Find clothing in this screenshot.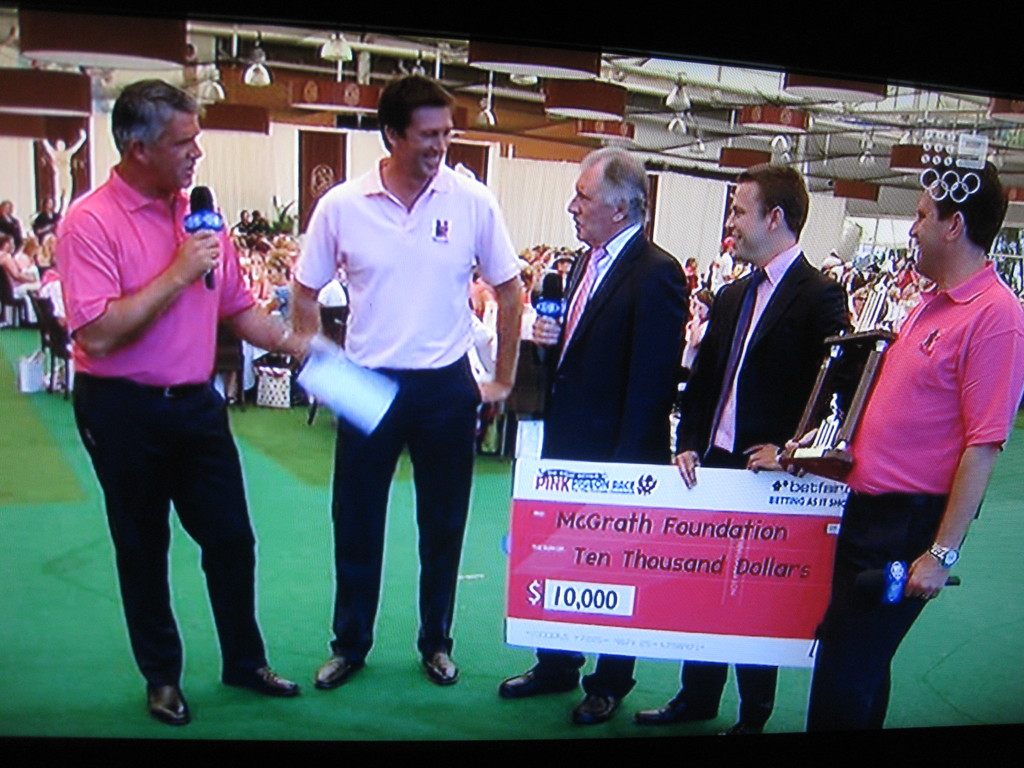
The bounding box for clothing is [57,161,272,688].
